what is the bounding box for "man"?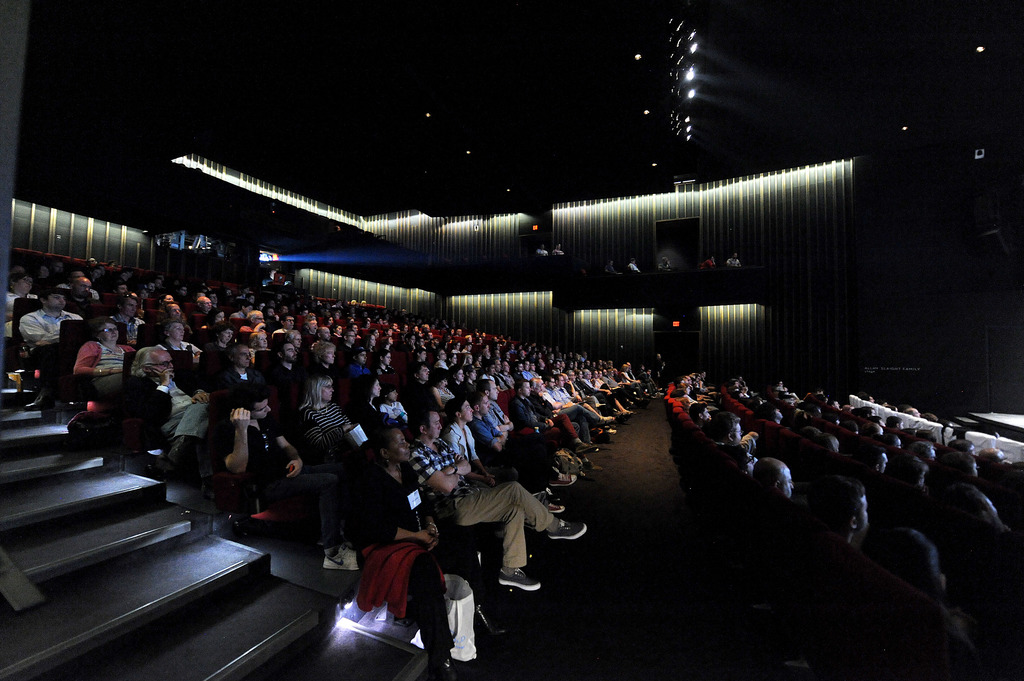
<region>273, 310, 298, 342</region>.
